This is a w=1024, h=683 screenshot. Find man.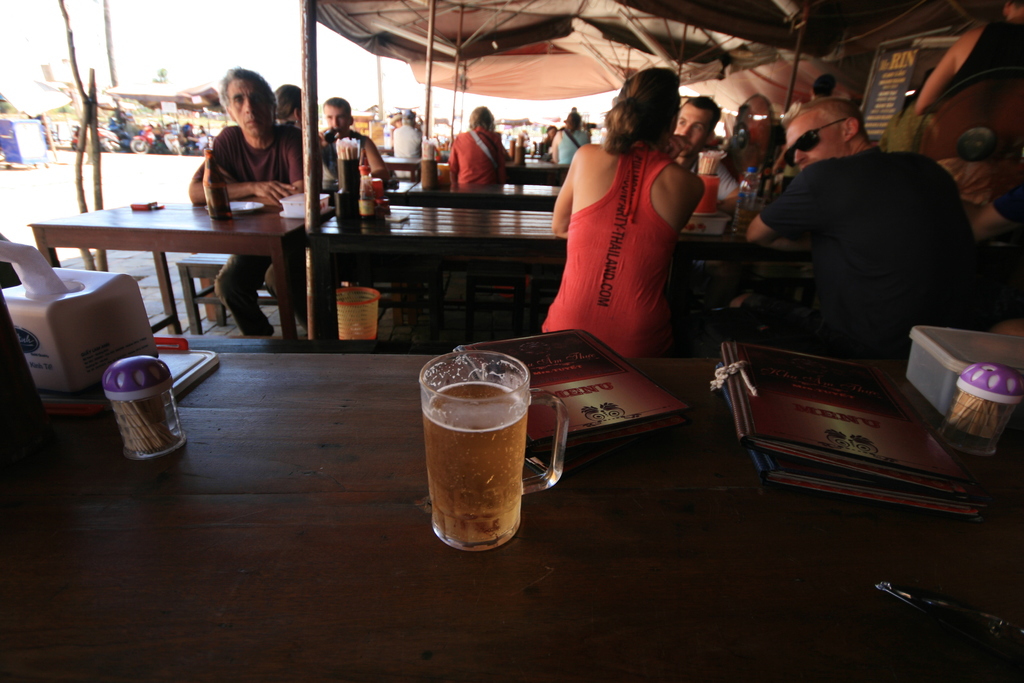
Bounding box: [672,99,741,215].
